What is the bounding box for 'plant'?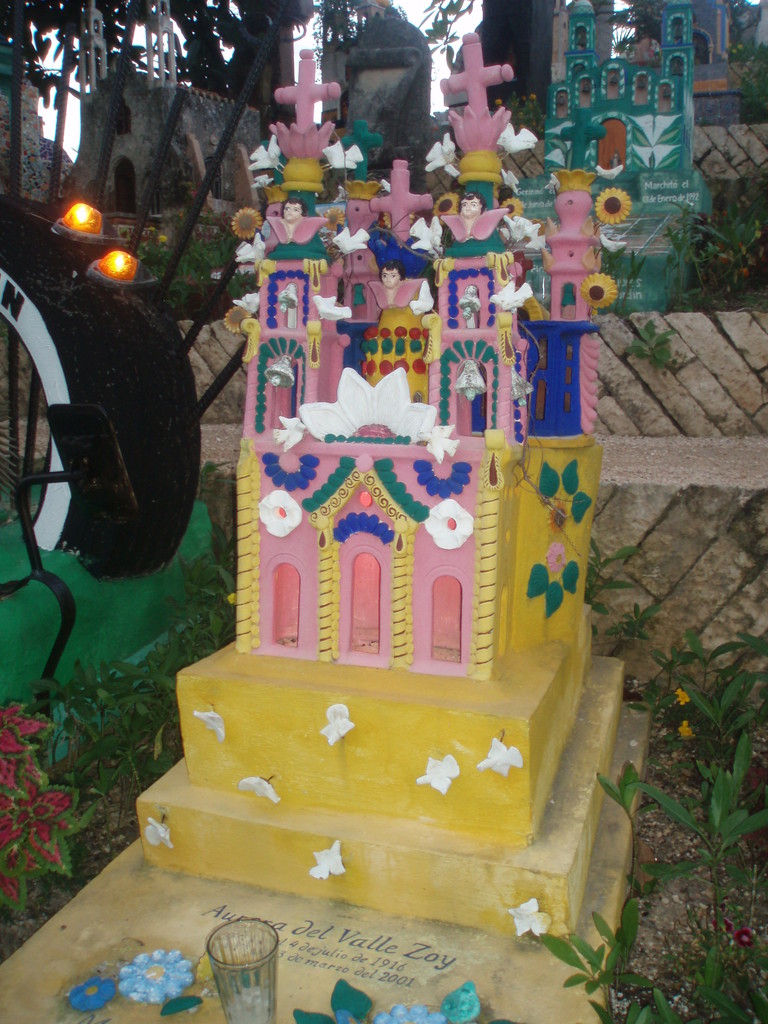
(122, 209, 300, 311).
